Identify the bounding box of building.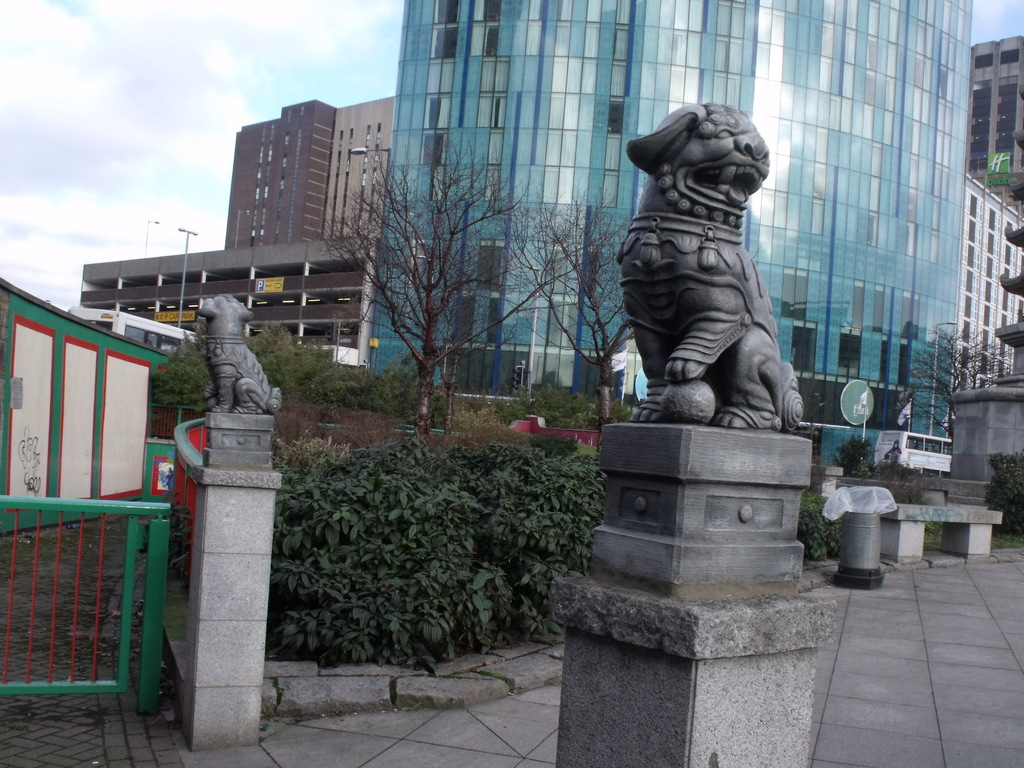
rect(957, 178, 1023, 392).
